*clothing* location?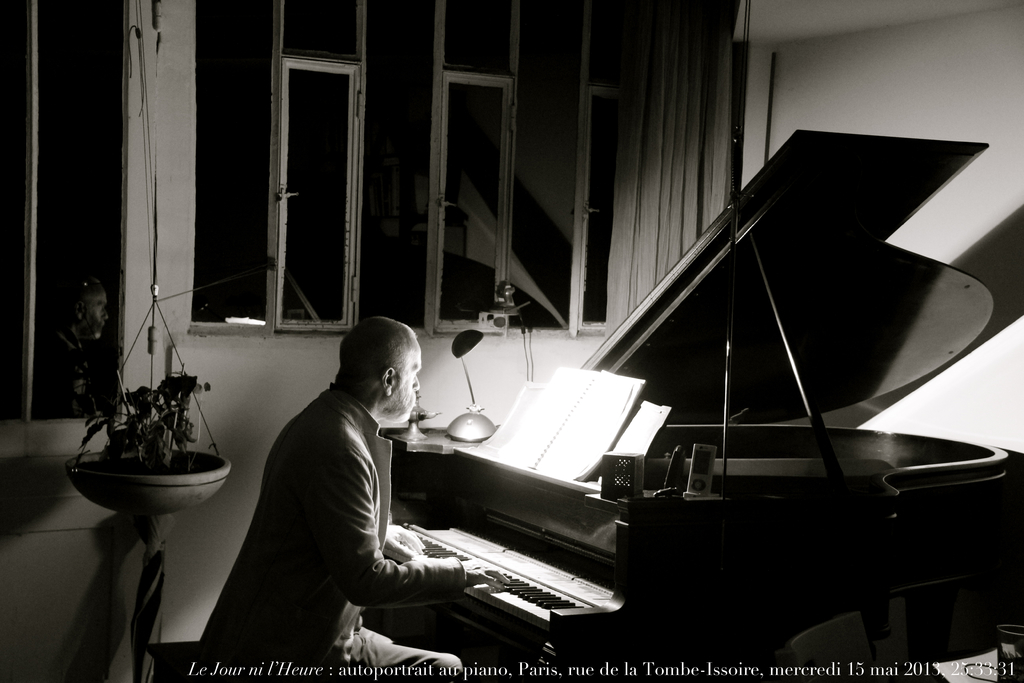
pyautogui.locateOnScreen(198, 336, 460, 673)
